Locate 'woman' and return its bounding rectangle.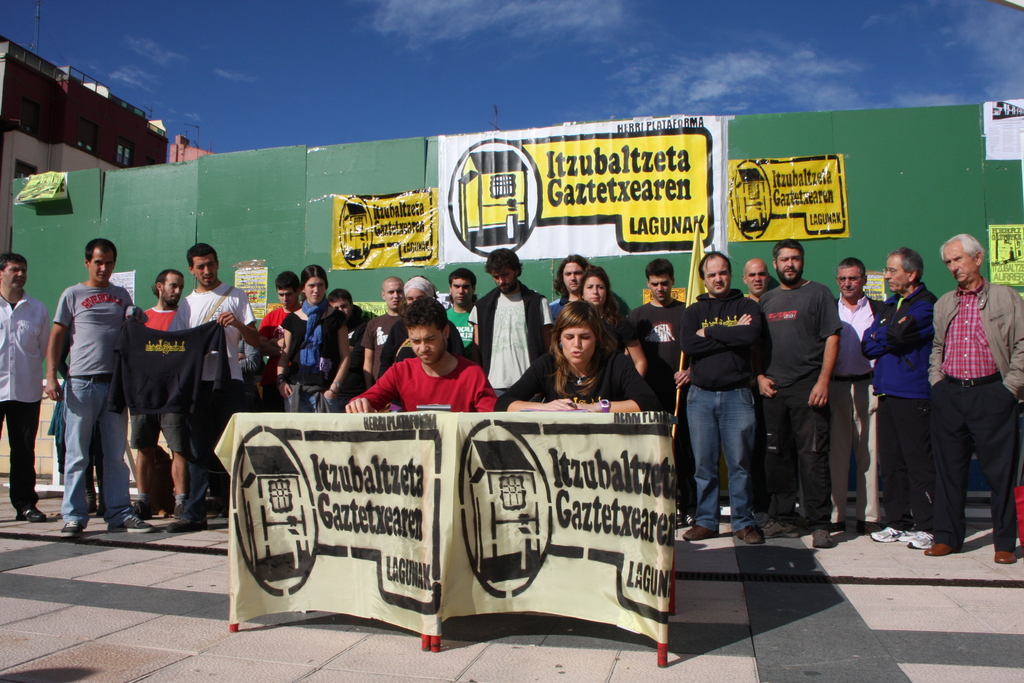
[left=495, top=299, right=664, bottom=415].
